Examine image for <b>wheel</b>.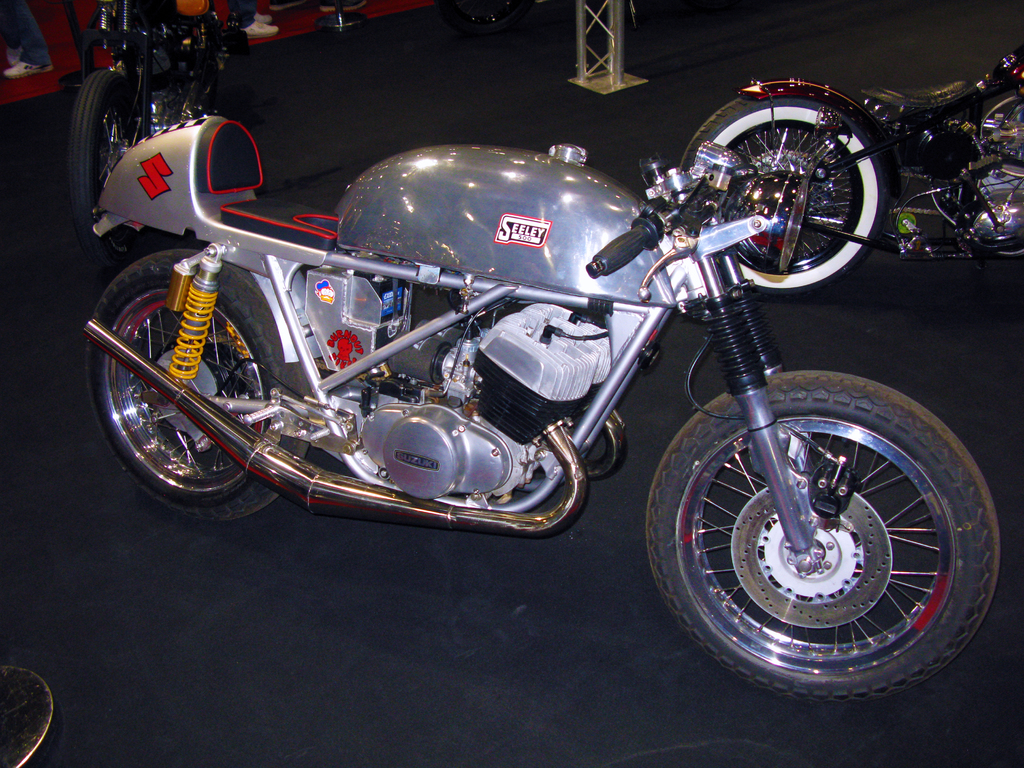
Examination result: (681,93,890,299).
